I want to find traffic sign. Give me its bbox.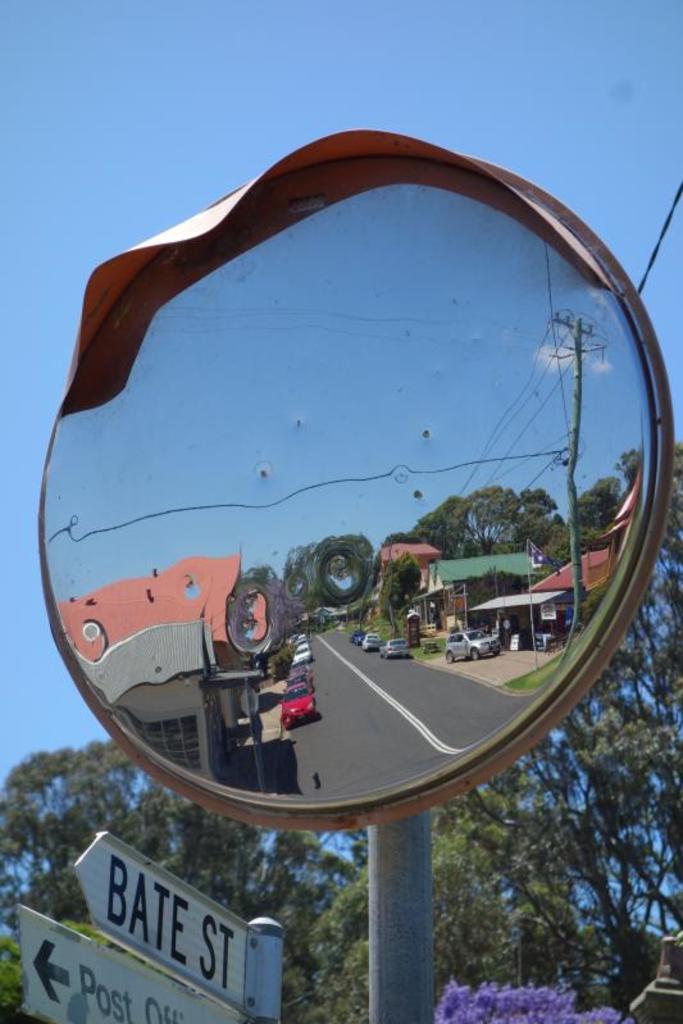
[74, 828, 250, 1010].
